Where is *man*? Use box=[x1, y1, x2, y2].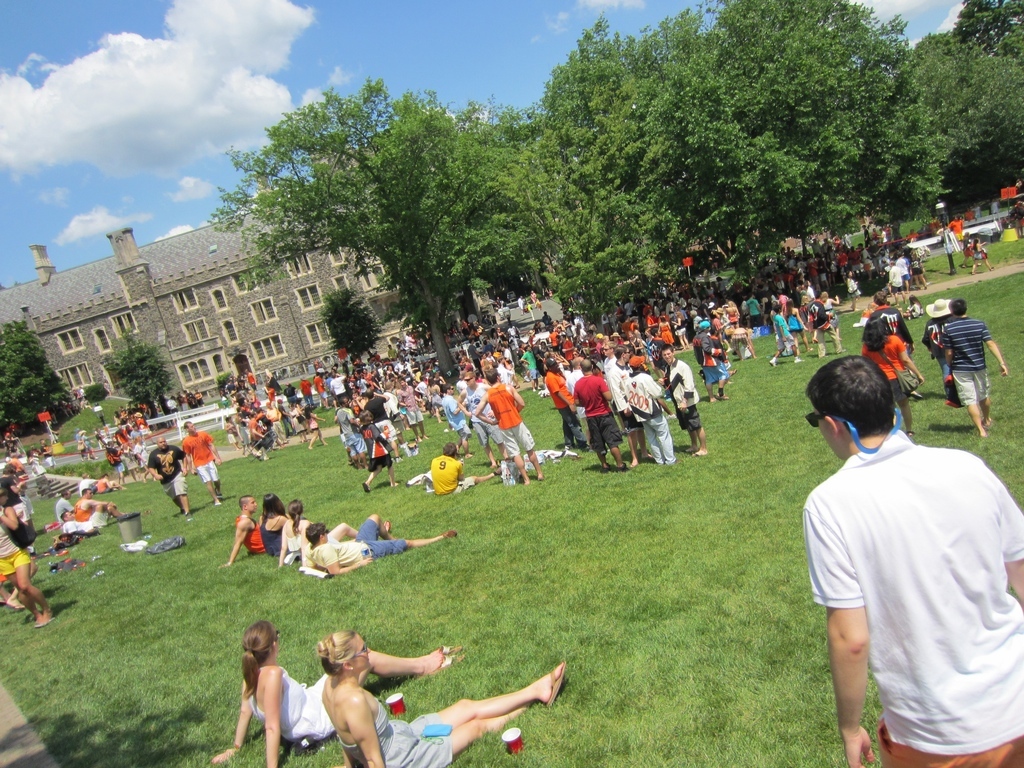
box=[147, 434, 186, 516].
